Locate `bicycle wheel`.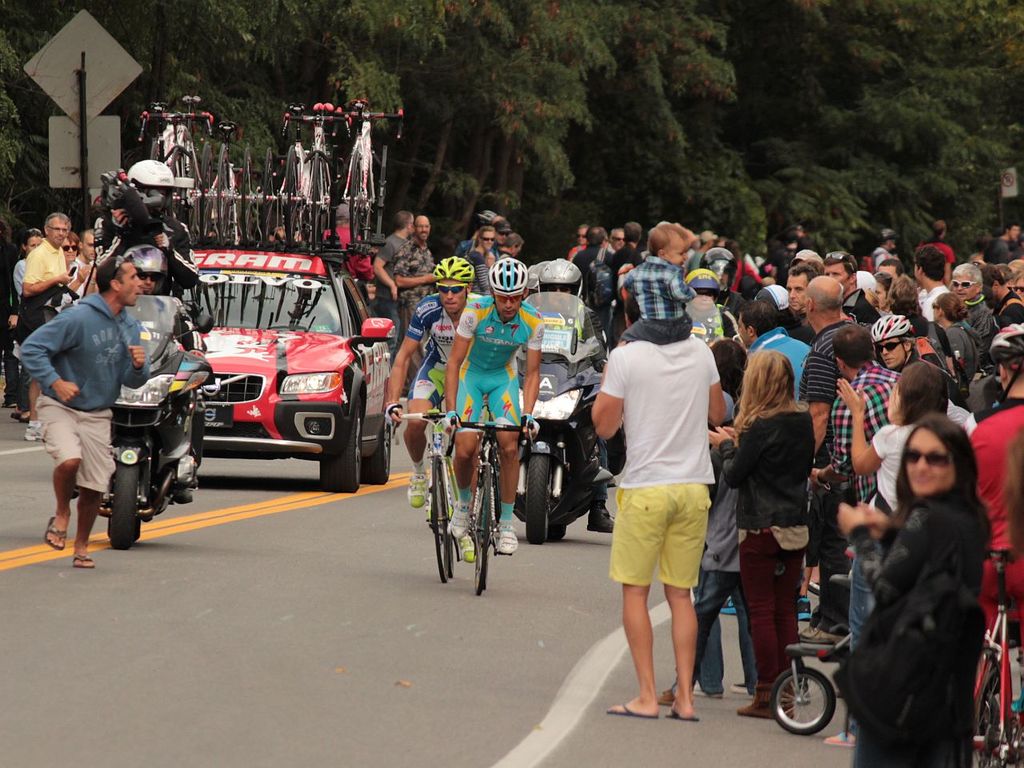
Bounding box: bbox=[773, 666, 837, 734].
